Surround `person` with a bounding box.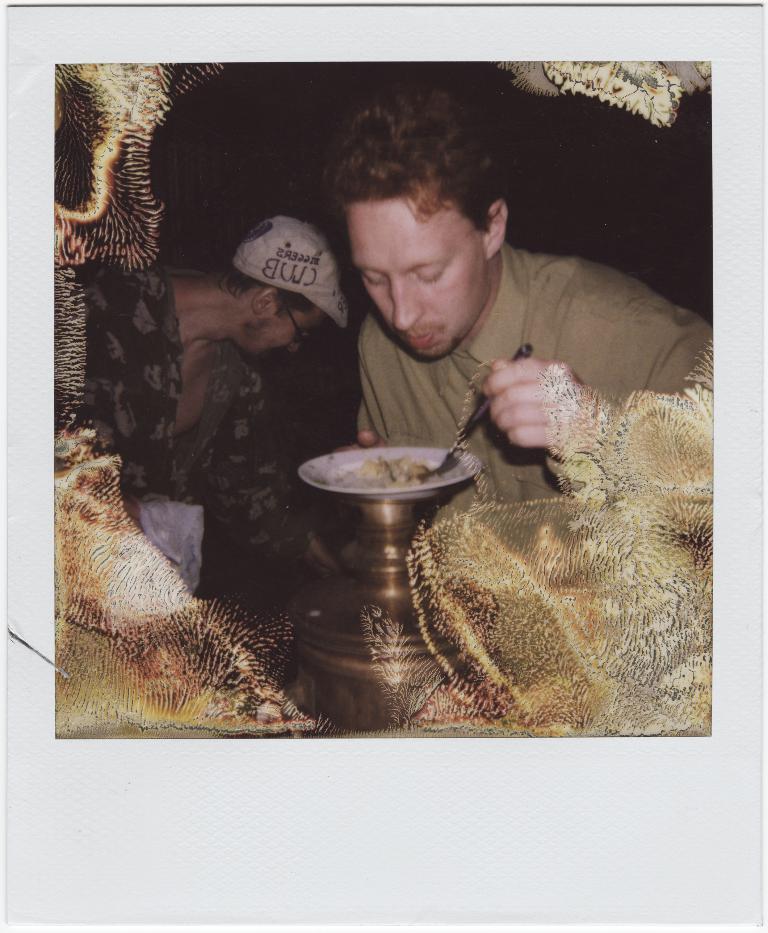
{"left": 353, "top": 82, "right": 721, "bottom": 539}.
